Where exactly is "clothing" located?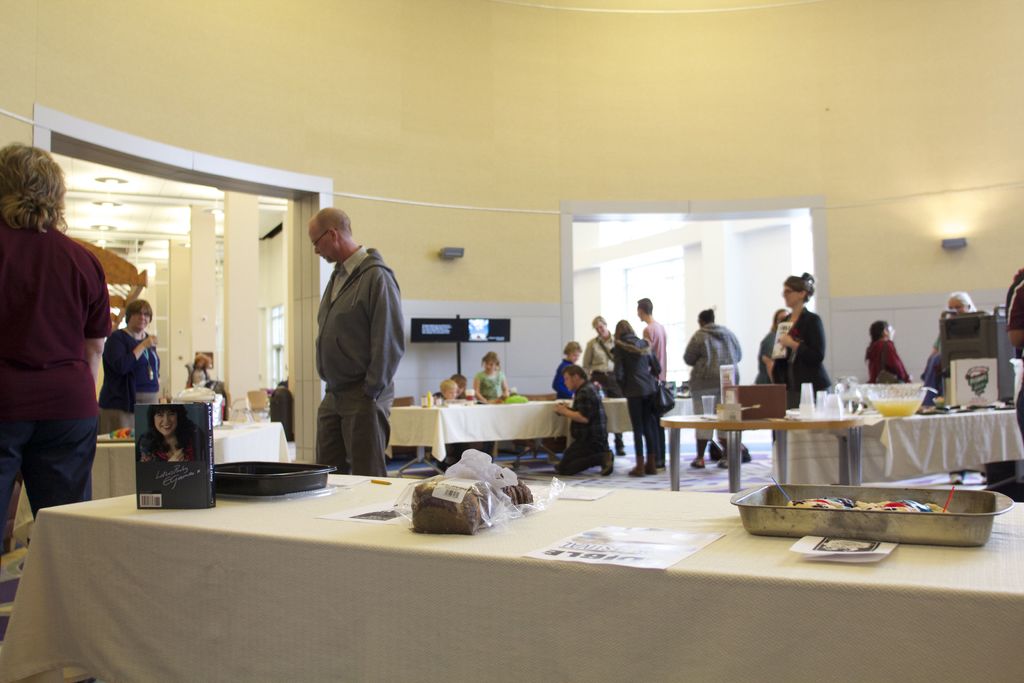
Its bounding box is <region>614, 336, 673, 461</region>.
